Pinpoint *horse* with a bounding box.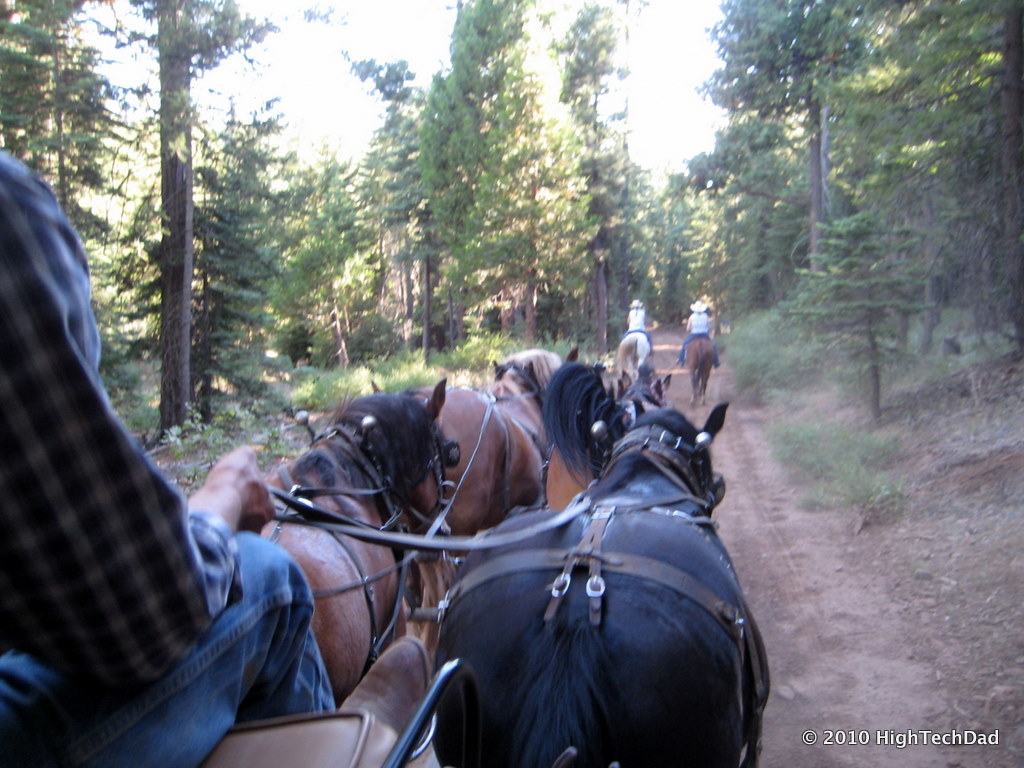
{"x1": 676, "y1": 331, "x2": 718, "y2": 405}.
